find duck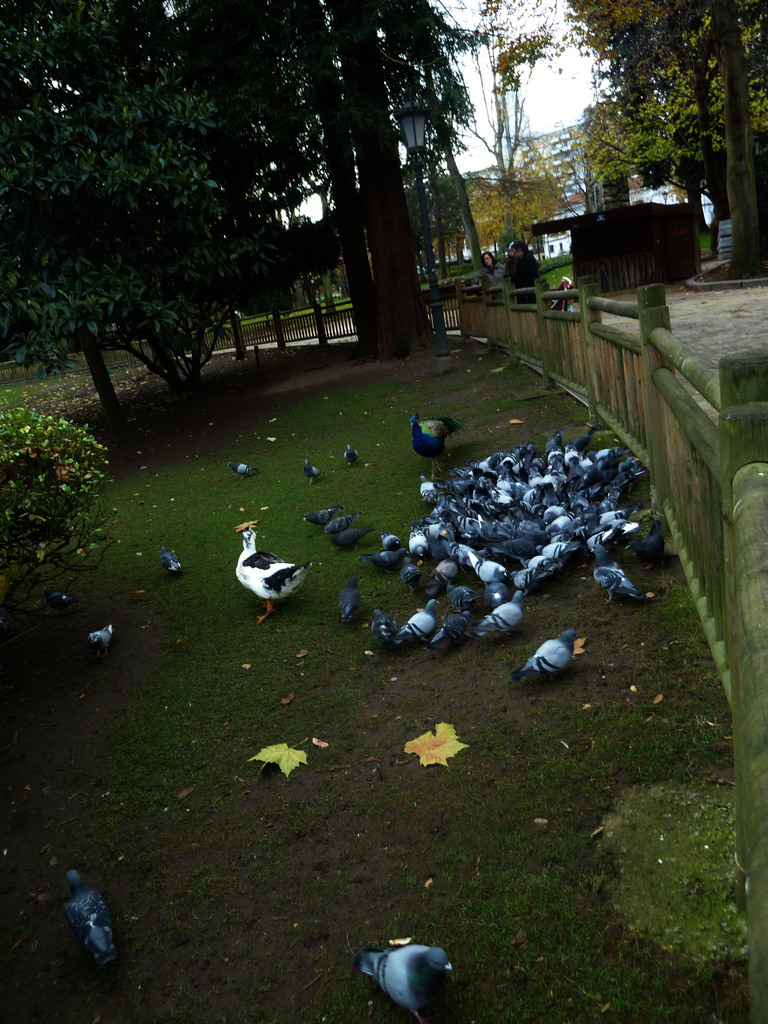
pyautogui.locateOnScreen(230, 518, 310, 611)
